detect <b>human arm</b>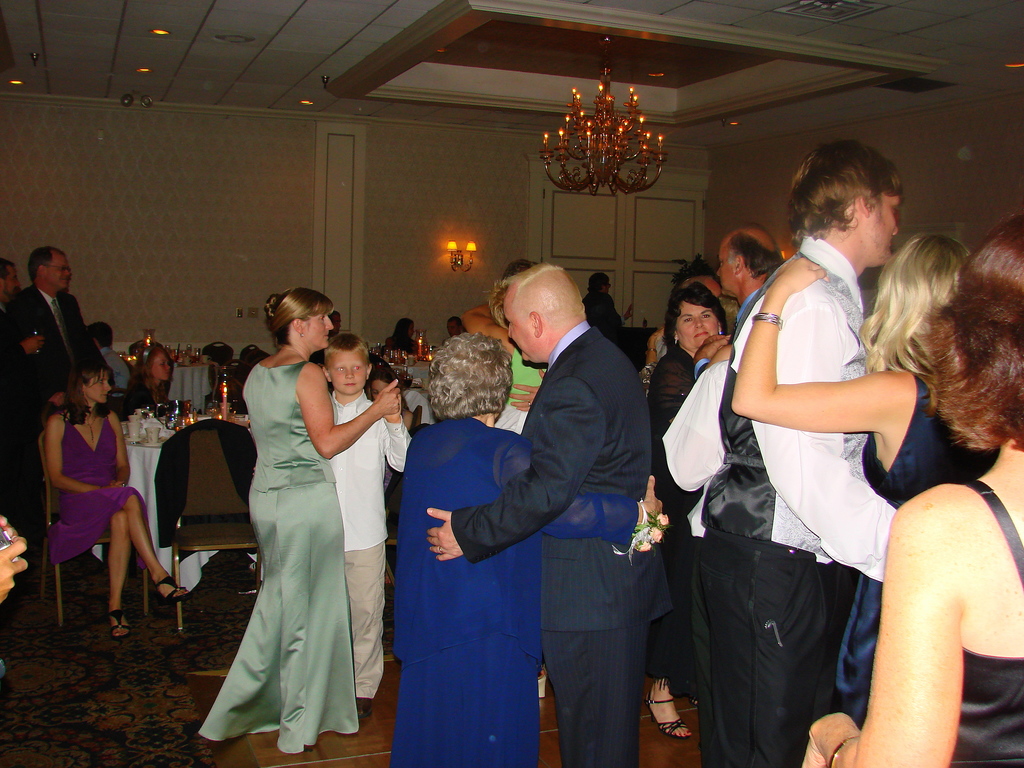
<region>424, 377, 602, 564</region>
